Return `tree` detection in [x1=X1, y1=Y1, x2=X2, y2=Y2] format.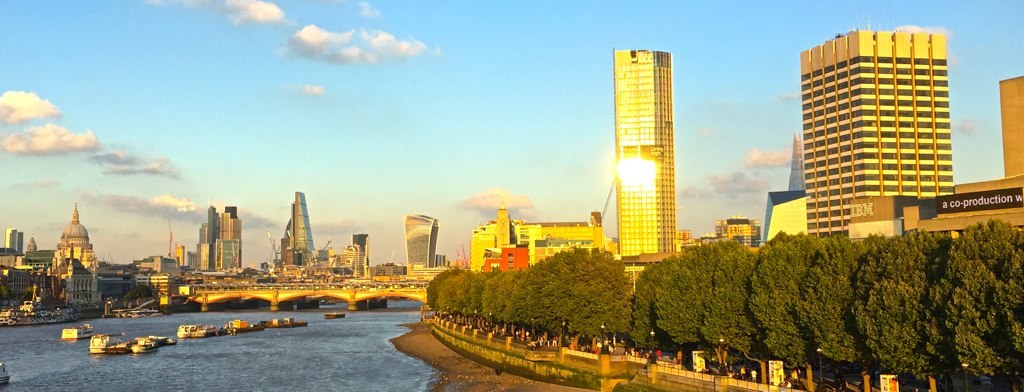
[x1=801, y1=228, x2=861, y2=377].
